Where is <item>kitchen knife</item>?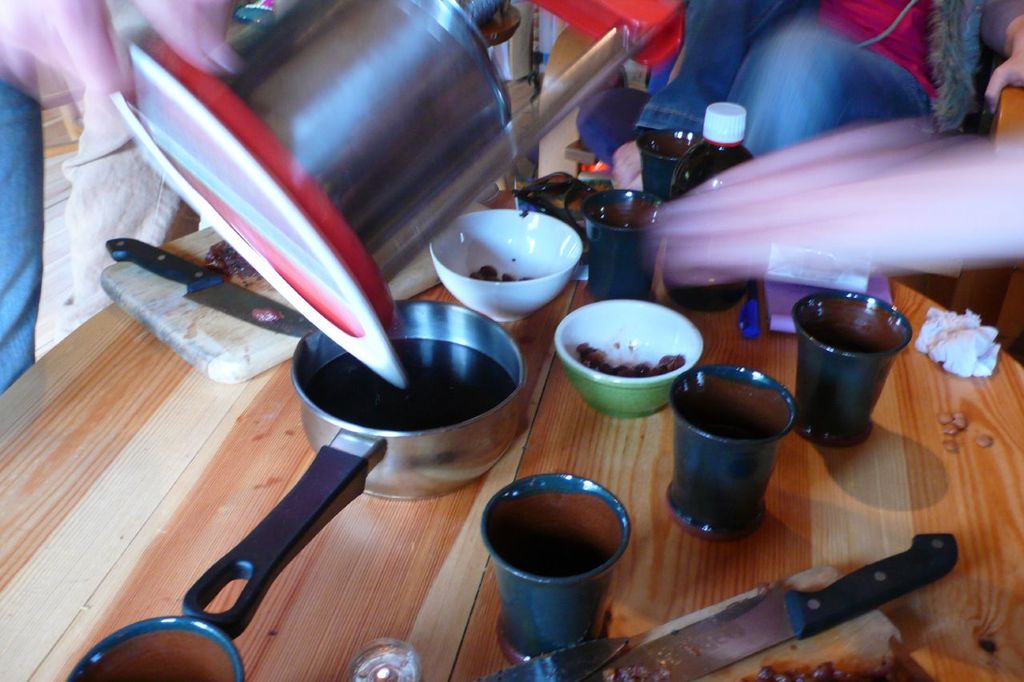
detection(593, 528, 962, 681).
